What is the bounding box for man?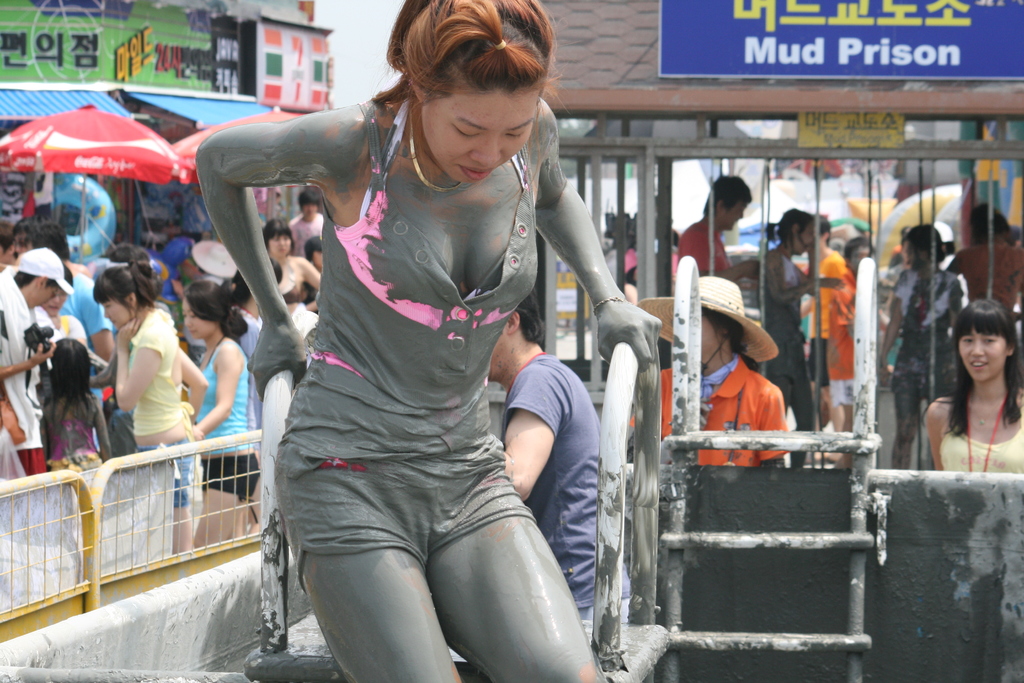
[left=0, top=245, right=76, bottom=477].
